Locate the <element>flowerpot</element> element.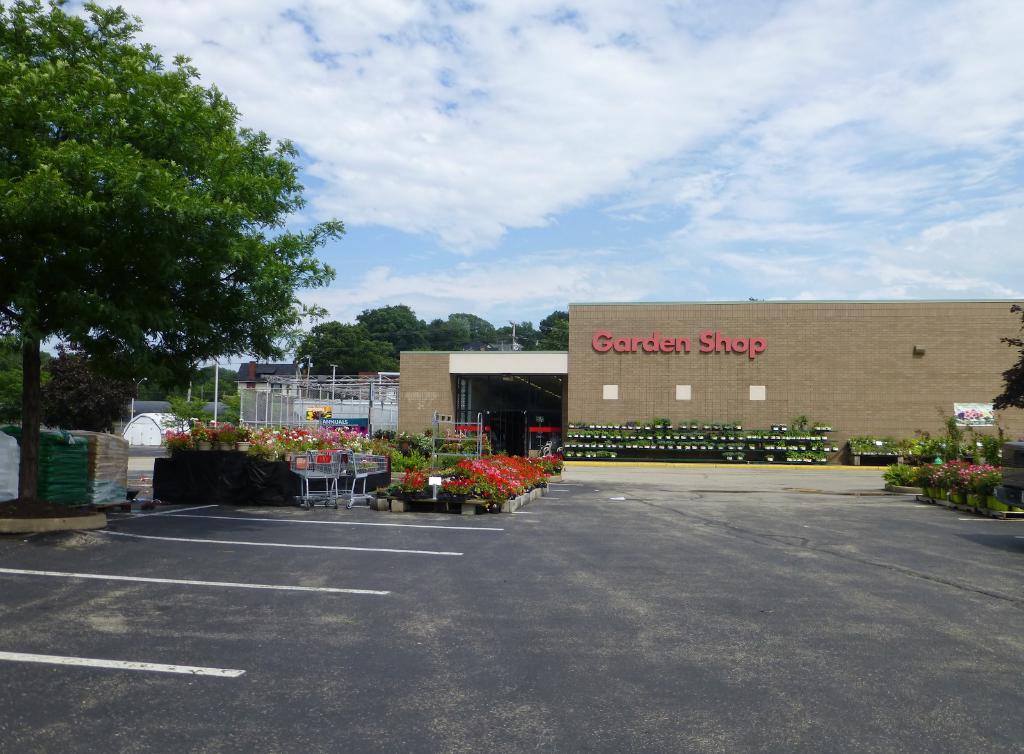
Element bbox: (199,440,211,451).
